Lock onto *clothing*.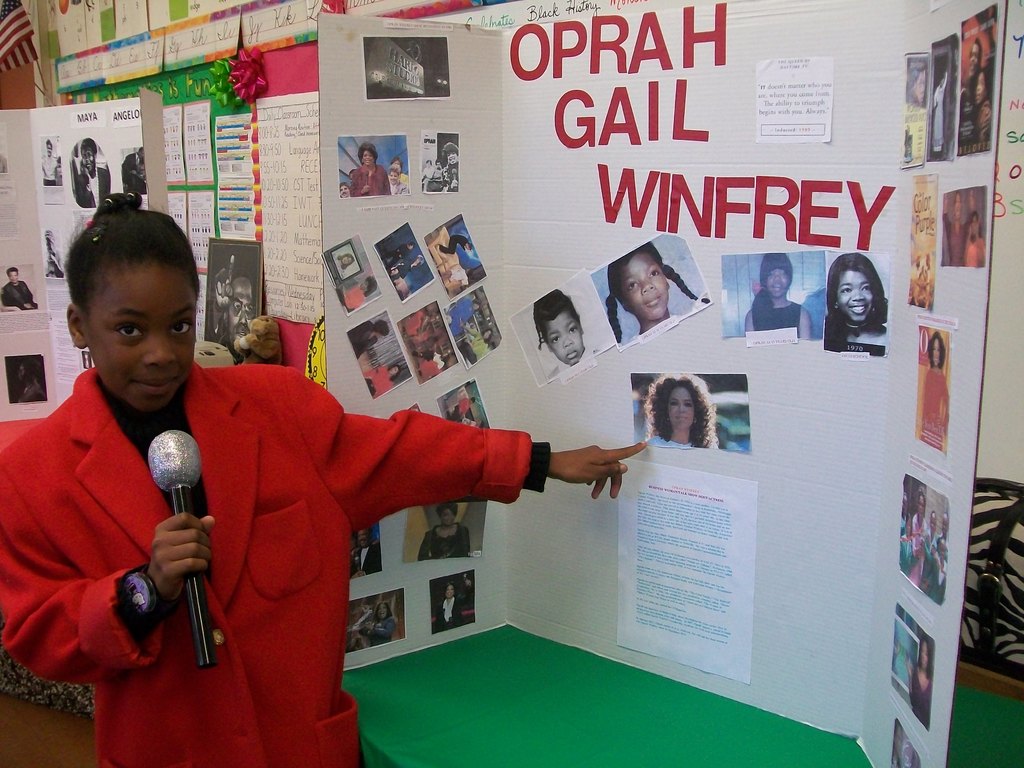
Locked: [357,616,397,648].
